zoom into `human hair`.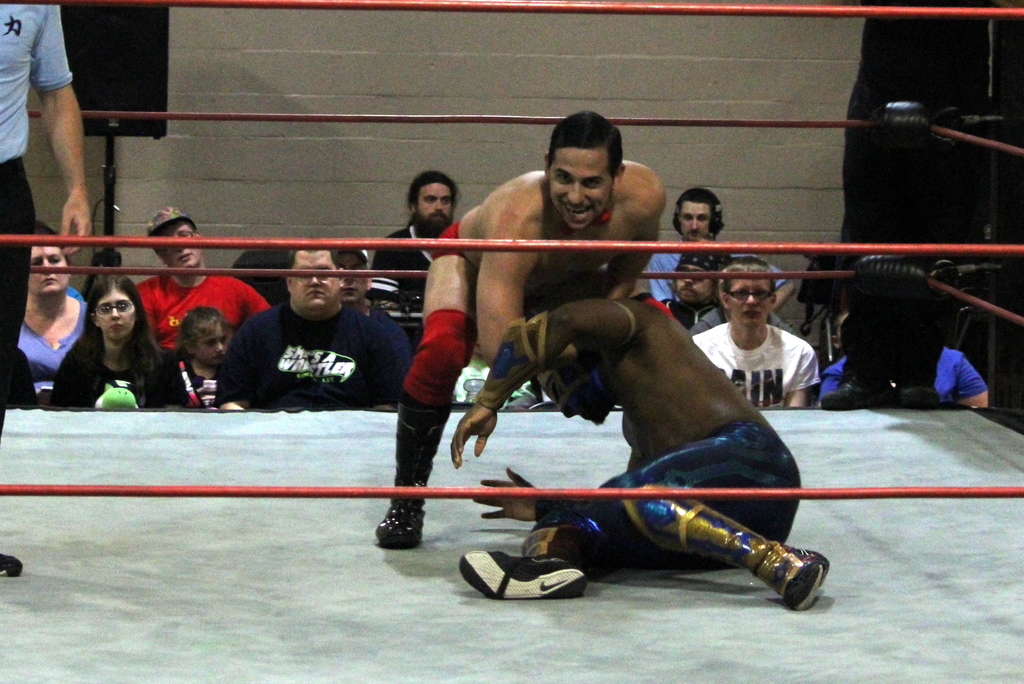
Zoom target: [720, 255, 775, 289].
